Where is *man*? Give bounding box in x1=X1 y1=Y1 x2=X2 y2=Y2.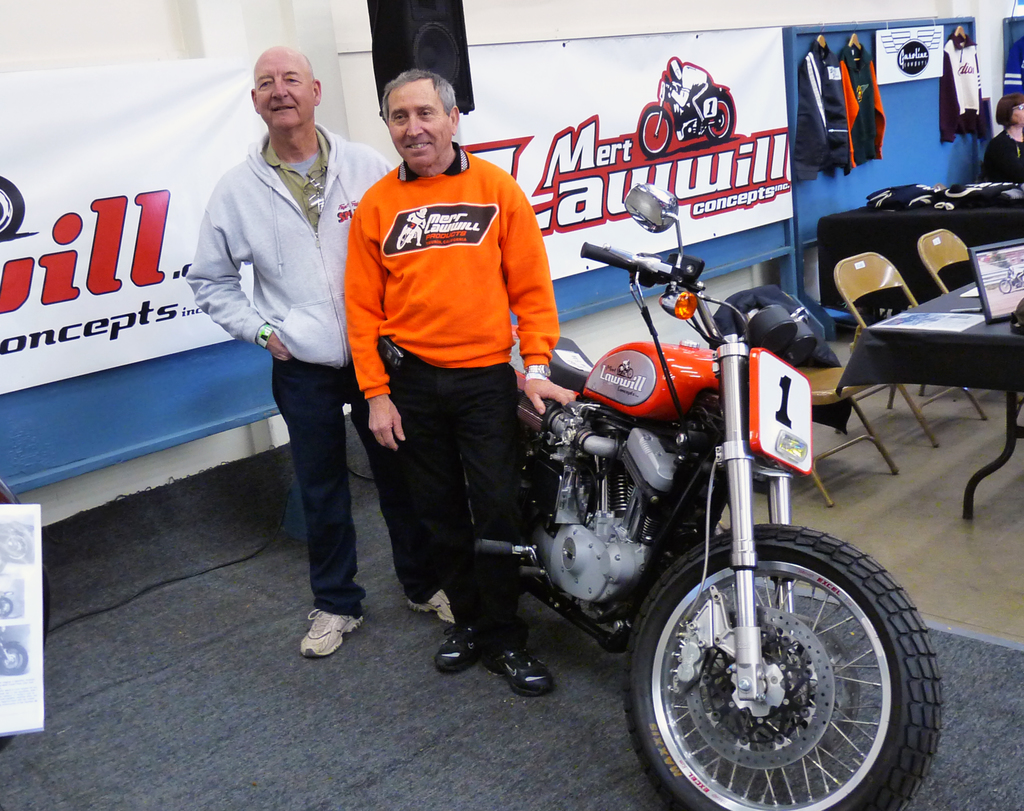
x1=180 y1=40 x2=460 y2=657.
